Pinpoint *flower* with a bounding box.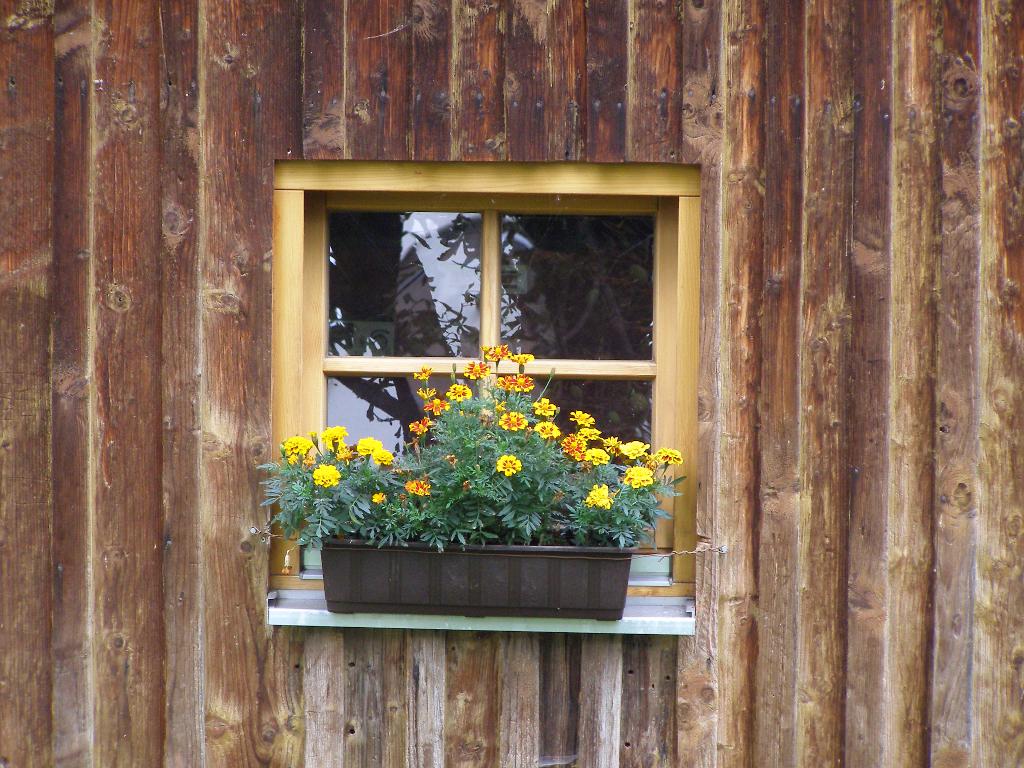
(left=355, top=433, right=378, bottom=465).
